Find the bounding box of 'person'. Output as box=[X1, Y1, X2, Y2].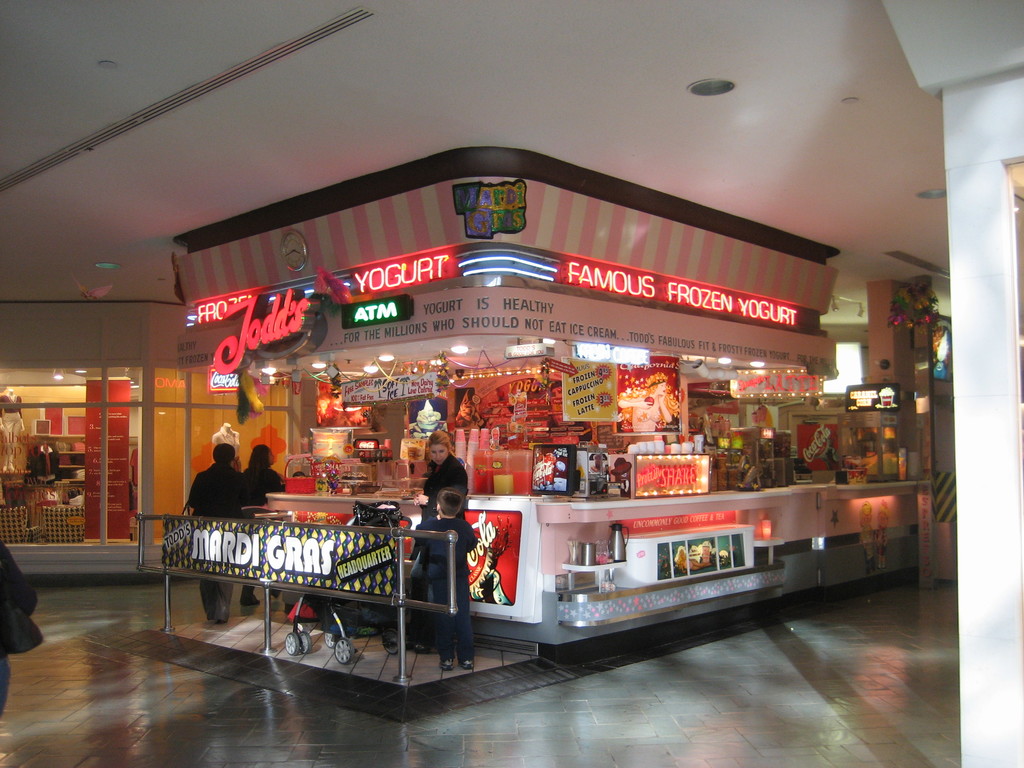
box=[404, 491, 485, 683].
